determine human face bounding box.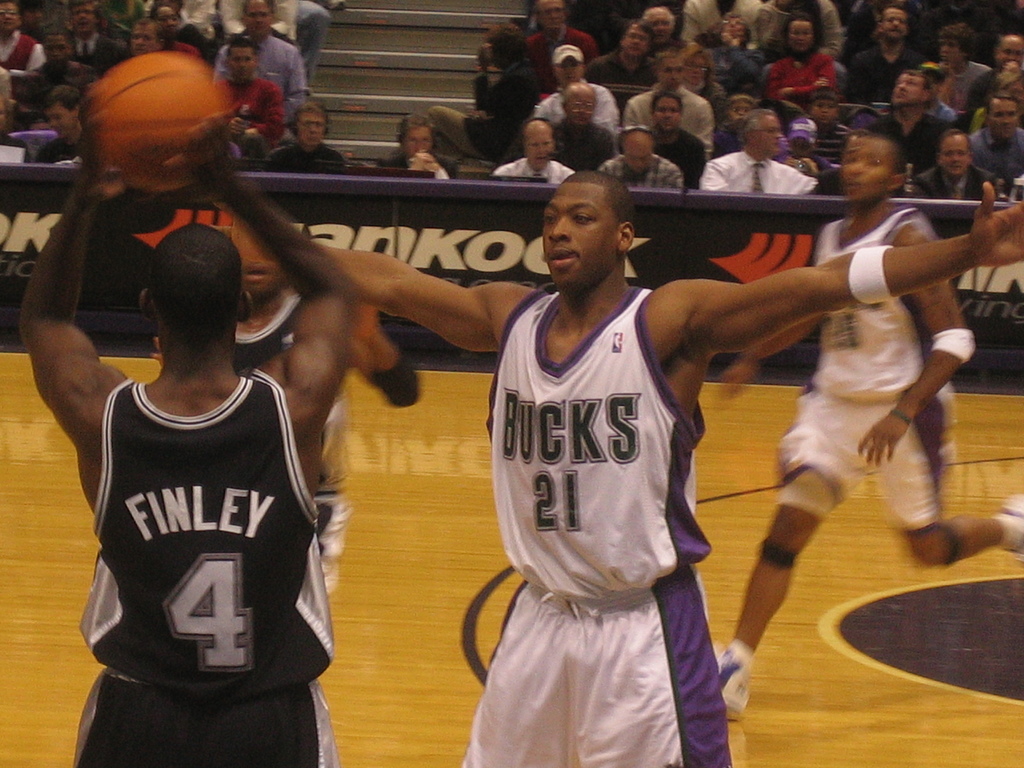
Determined: (816, 98, 833, 124).
